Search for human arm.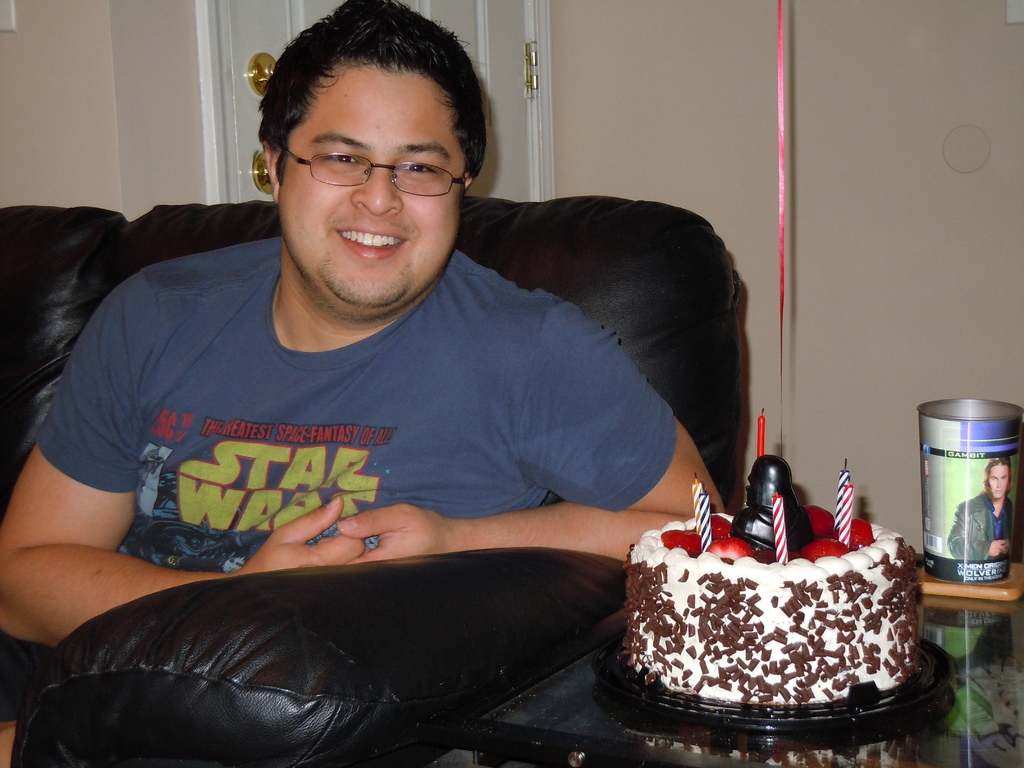
Found at detection(333, 282, 724, 564).
